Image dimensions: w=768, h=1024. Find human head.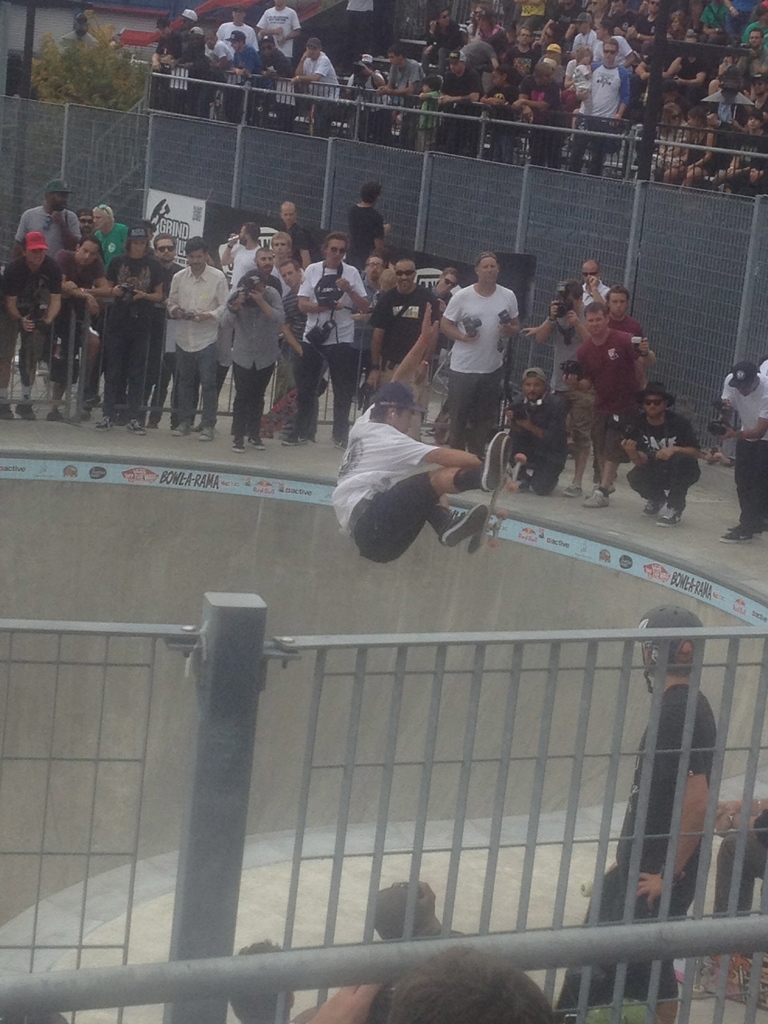
crop(230, 29, 251, 54).
